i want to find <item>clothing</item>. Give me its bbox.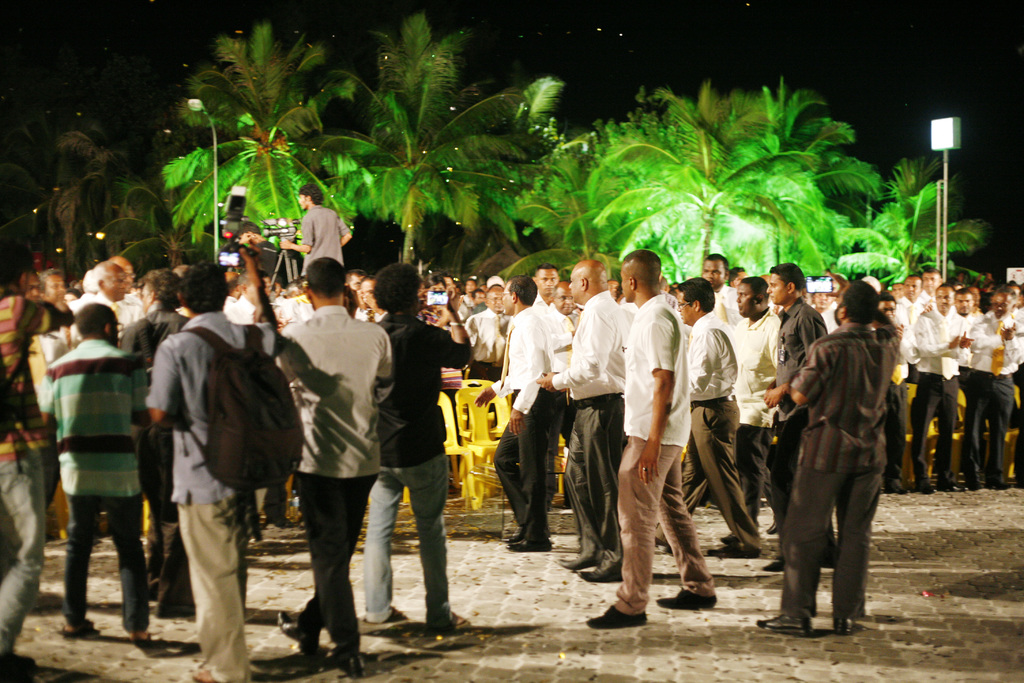
locate(298, 204, 353, 281).
